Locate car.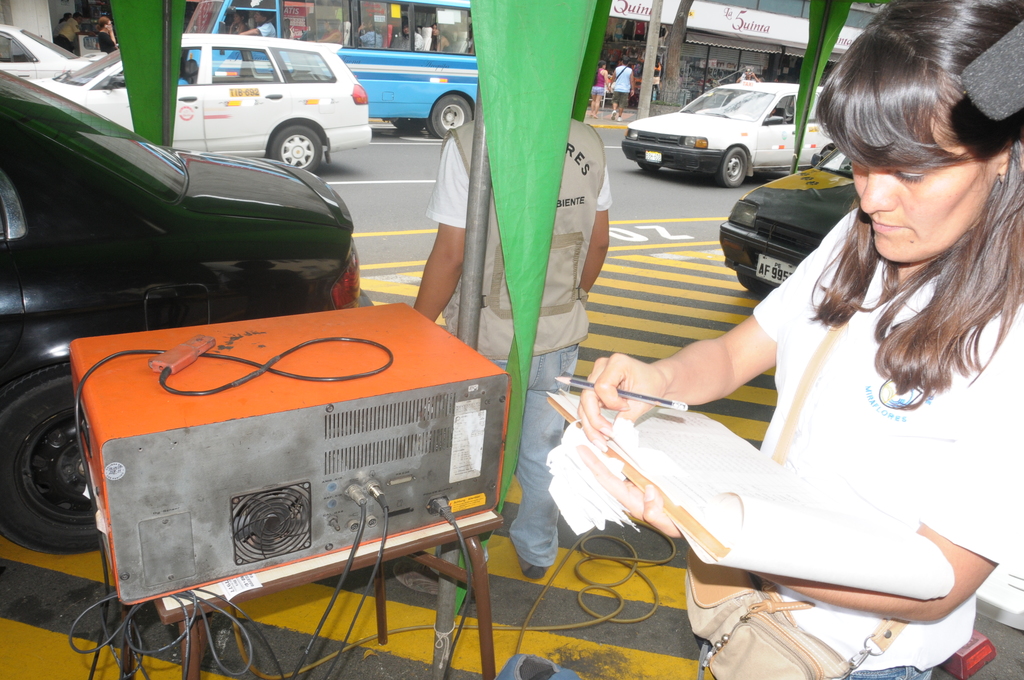
Bounding box: crop(720, 143, 860, 297).
